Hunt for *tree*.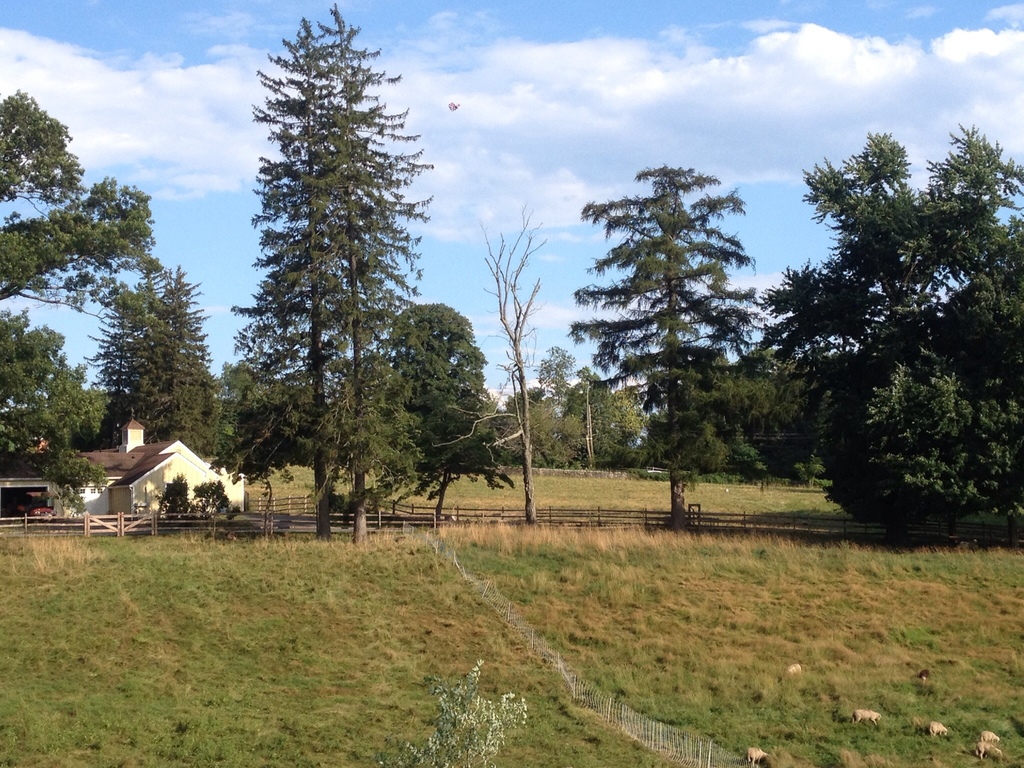
Hunted down at (left=223, top=4, right=412, bottom=544).
